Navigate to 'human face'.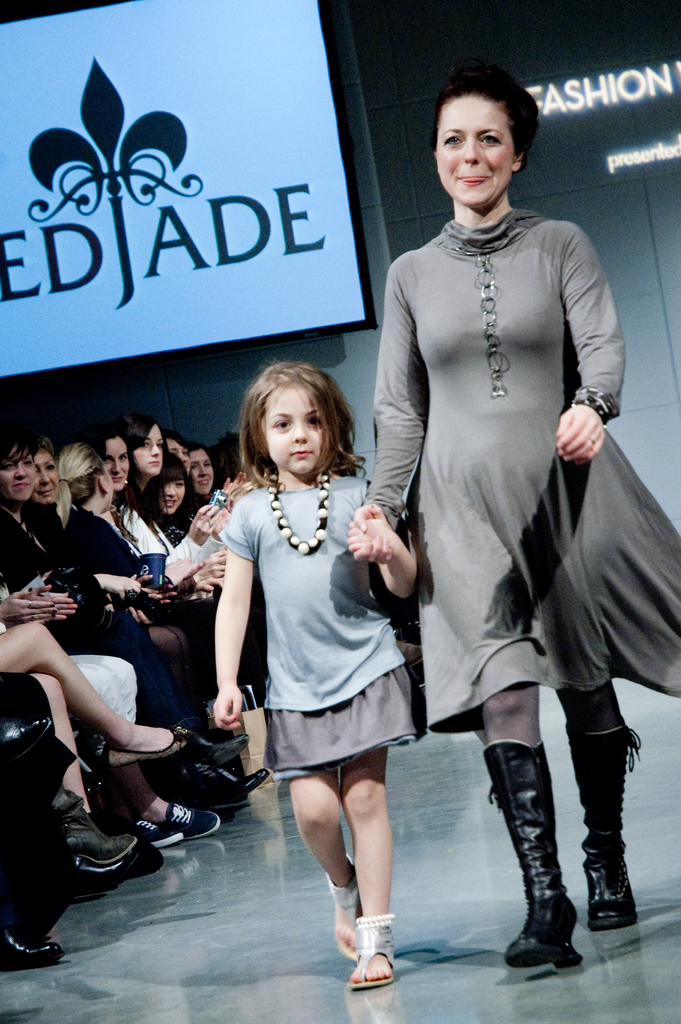
Navigation target: <box>268,384,323,463</box>.
